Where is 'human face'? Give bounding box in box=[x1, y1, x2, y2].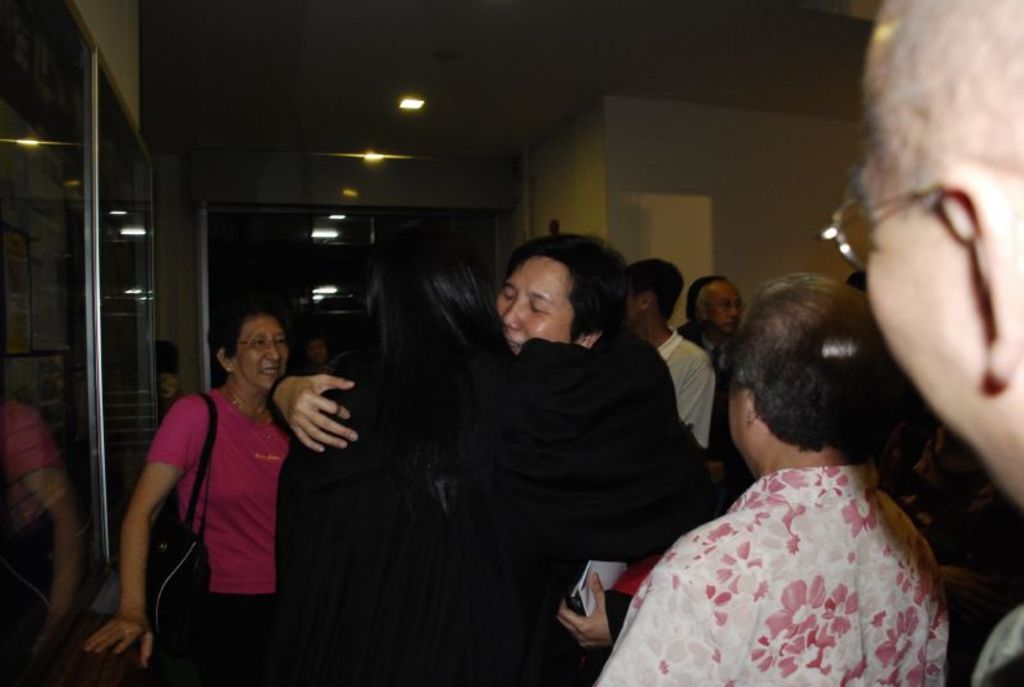
box=[308, 333, 326, 362].
